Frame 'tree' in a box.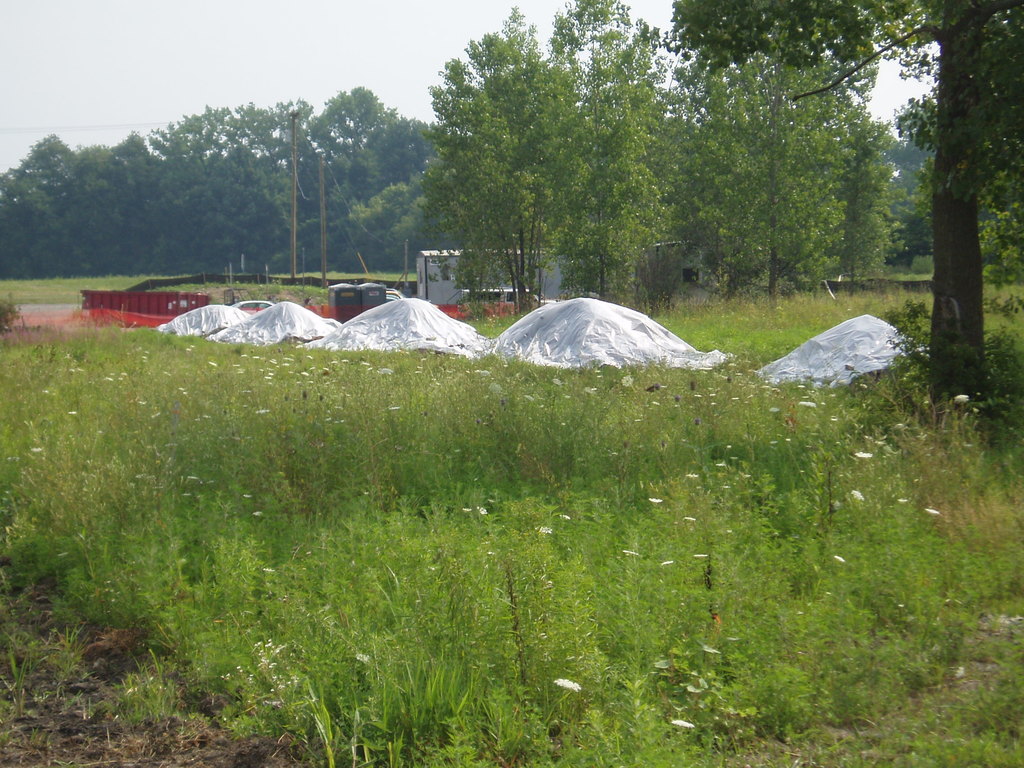
193 145 308 284.
